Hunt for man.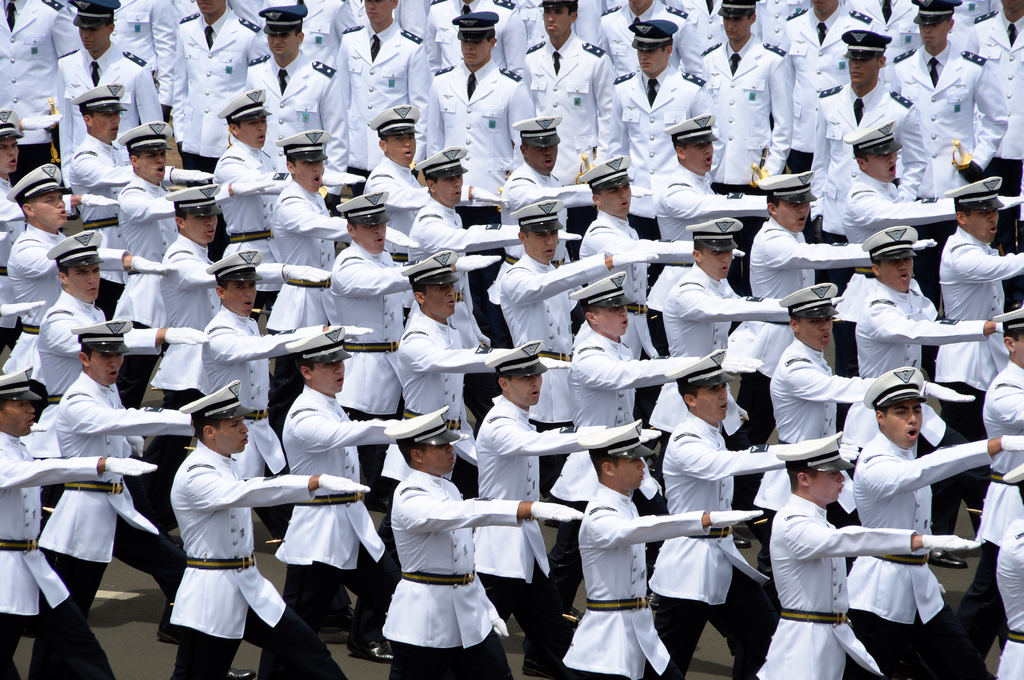
Hunted down at bbox=(56, 0, 164, 181).
